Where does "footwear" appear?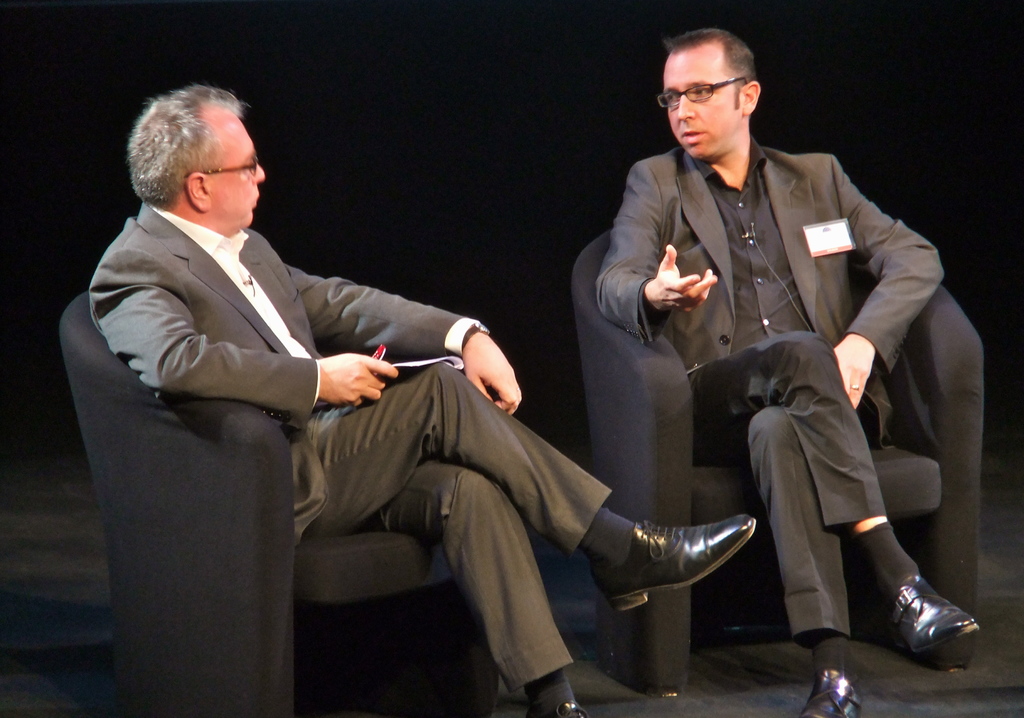
Appears at select_region(801, 668, 863, 717).
